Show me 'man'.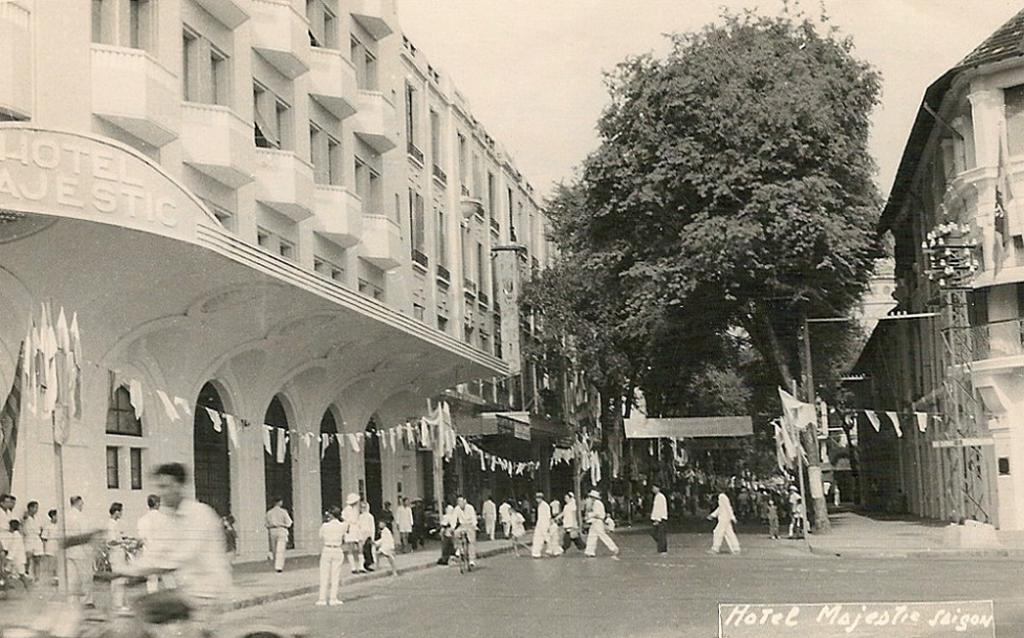
'man' is here: bbox=(264, 495, 291, 569).
